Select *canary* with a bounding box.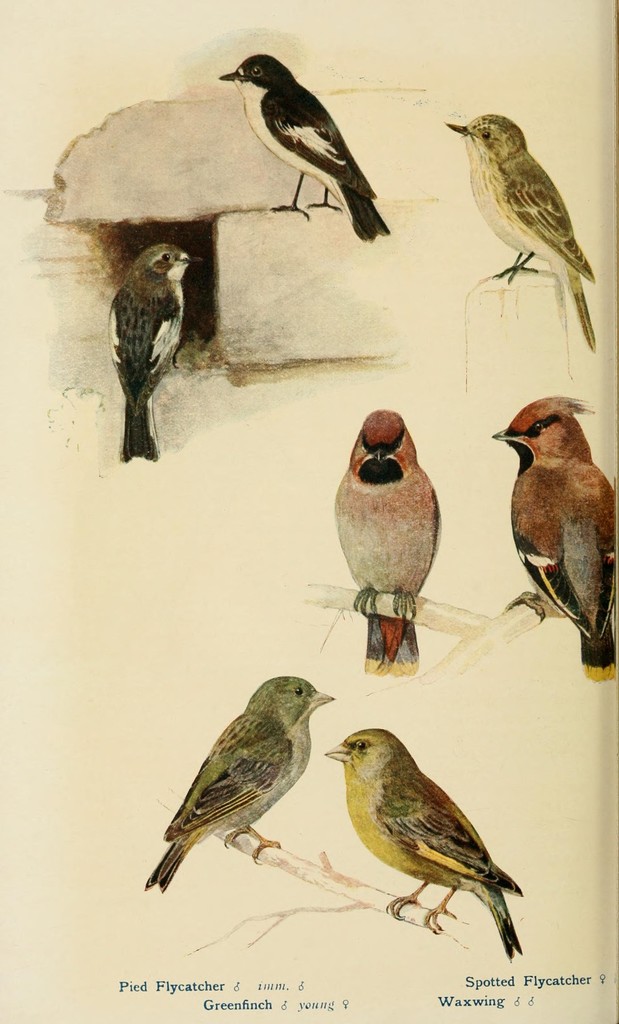
<bbox>102, 239, 198, 463</bbox>.
